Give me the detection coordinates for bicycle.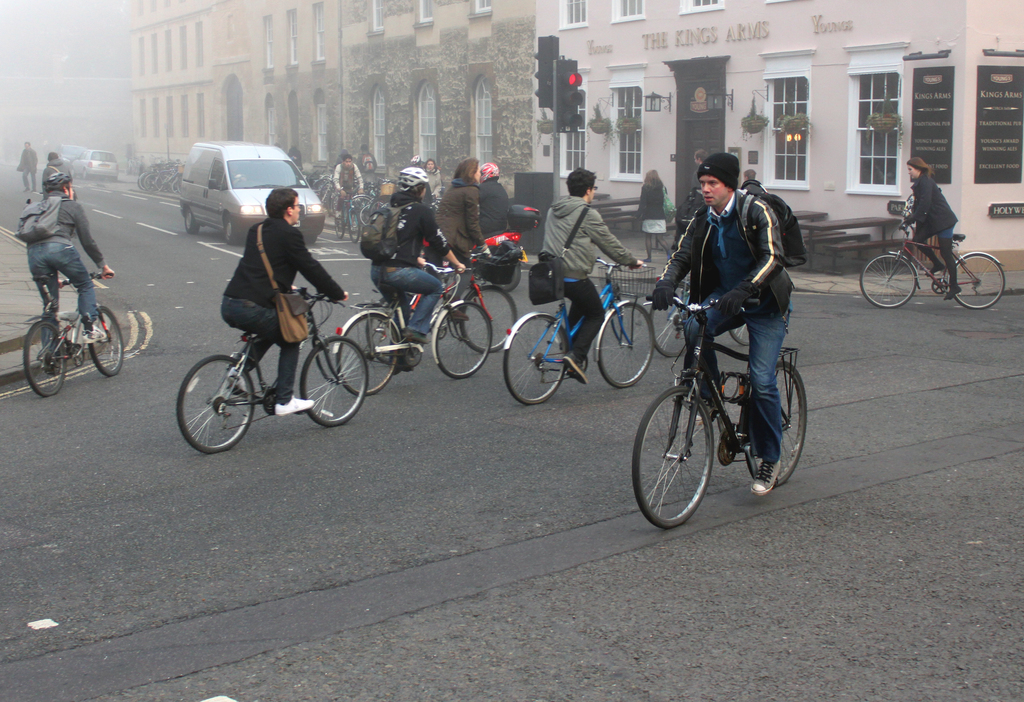
(18, 269, 118, 398).
